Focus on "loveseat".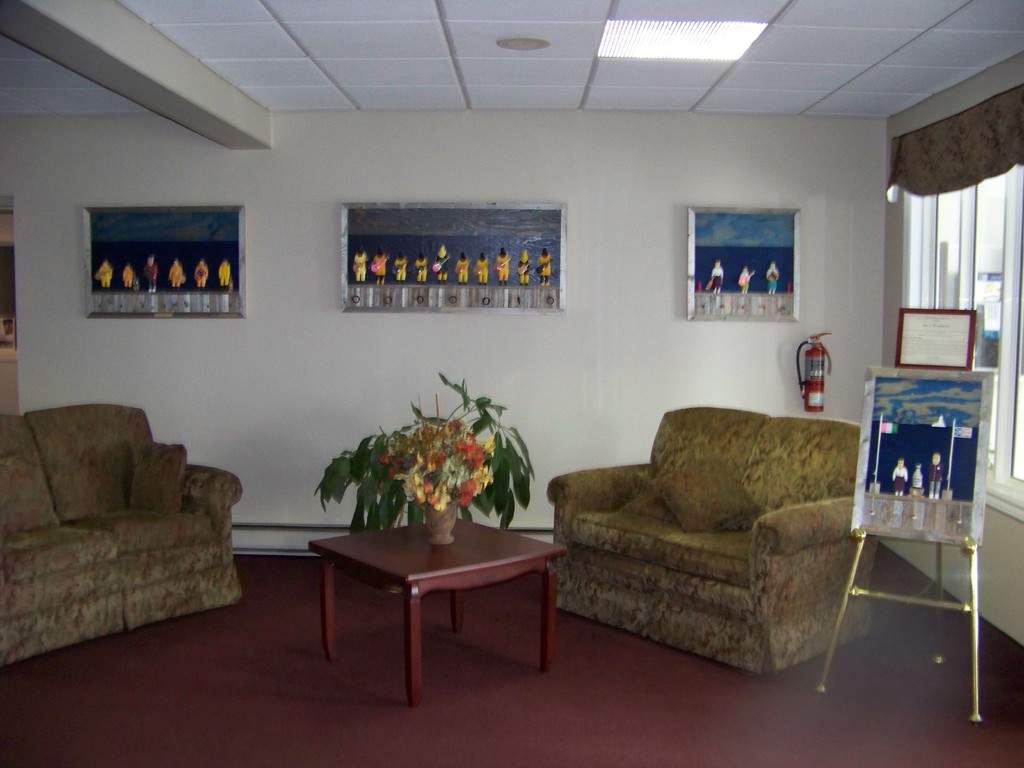
Focused at [left=532, top=399, right=896, bottom=692].
